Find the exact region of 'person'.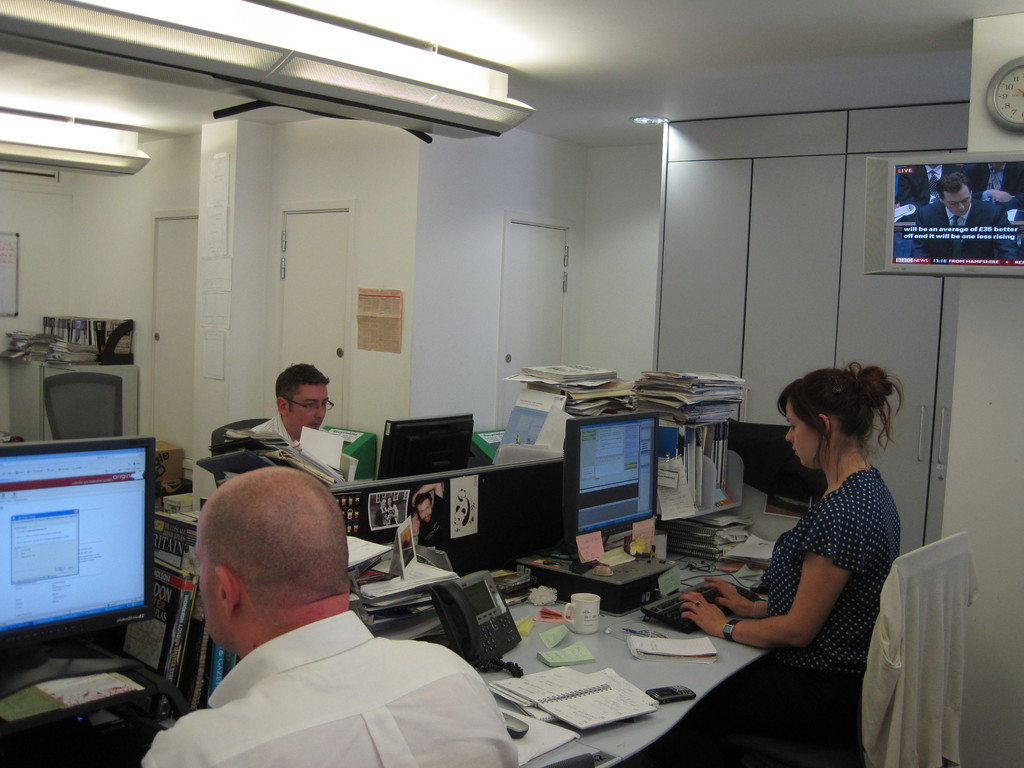
Exact region: x1=893 y1=161 x2=969 y2=216.
